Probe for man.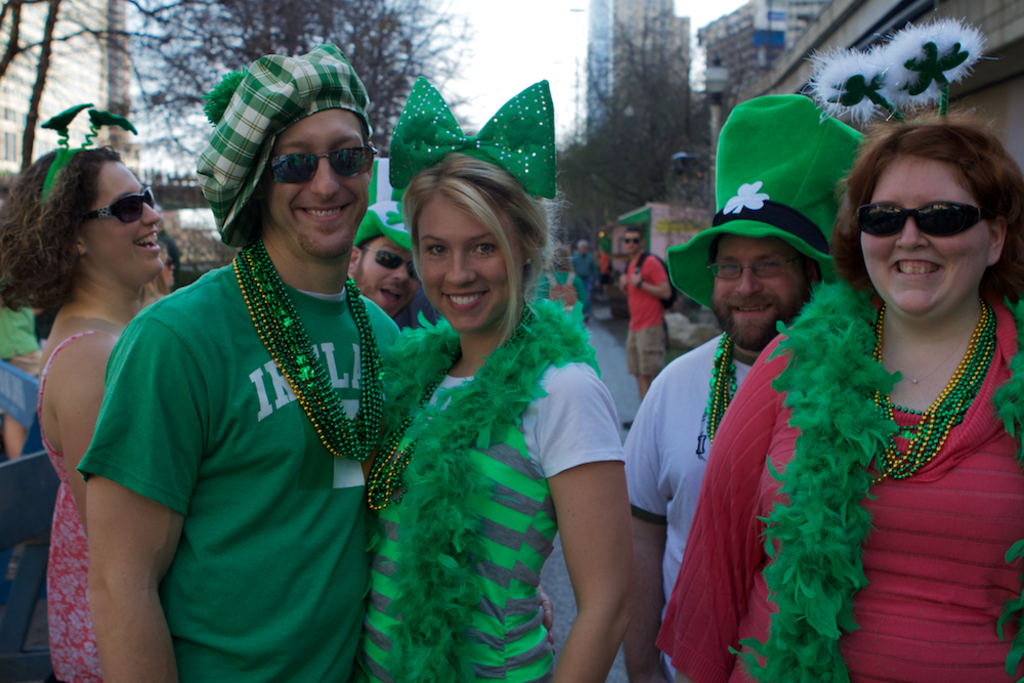
Probe result: <bbox>348, 194, 422, 327</bbox>.
